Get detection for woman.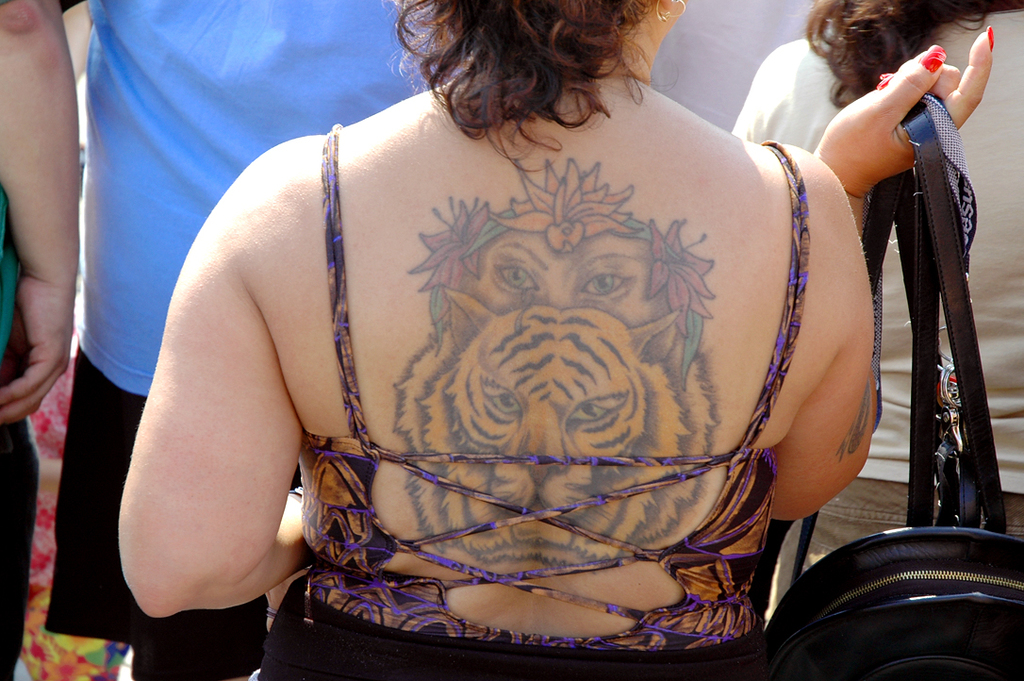
Detection: locate(147, 0, 850, 636).
